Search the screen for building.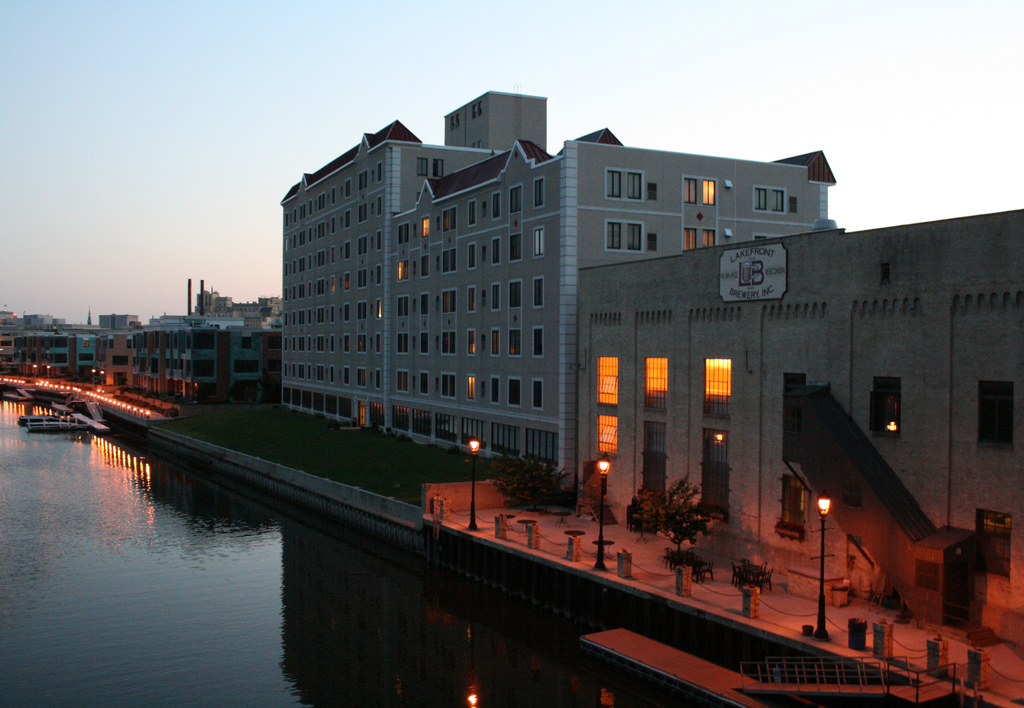
Found at box=[564, 206, 1023, 646].
